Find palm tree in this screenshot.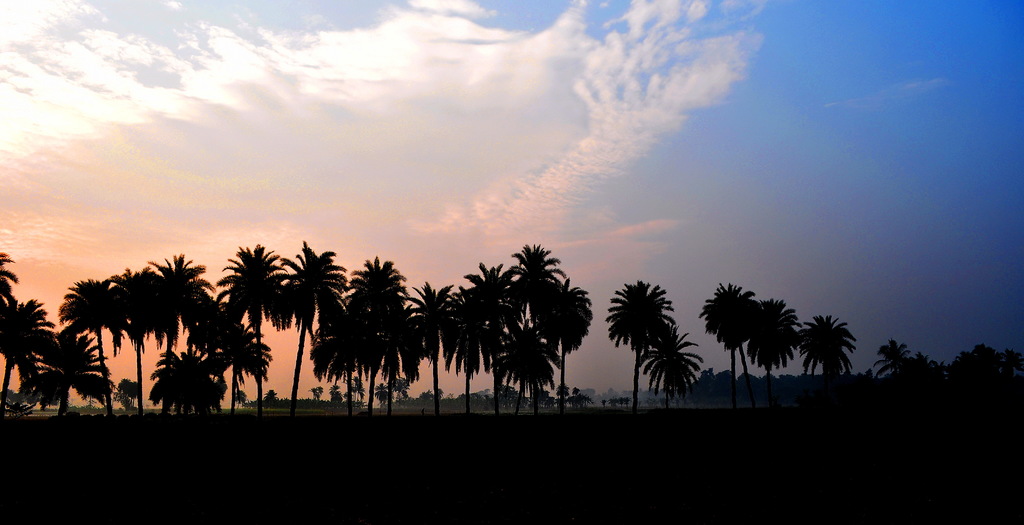
The bounding box for palm tree is bbox=(58, 273, 117, 399).
